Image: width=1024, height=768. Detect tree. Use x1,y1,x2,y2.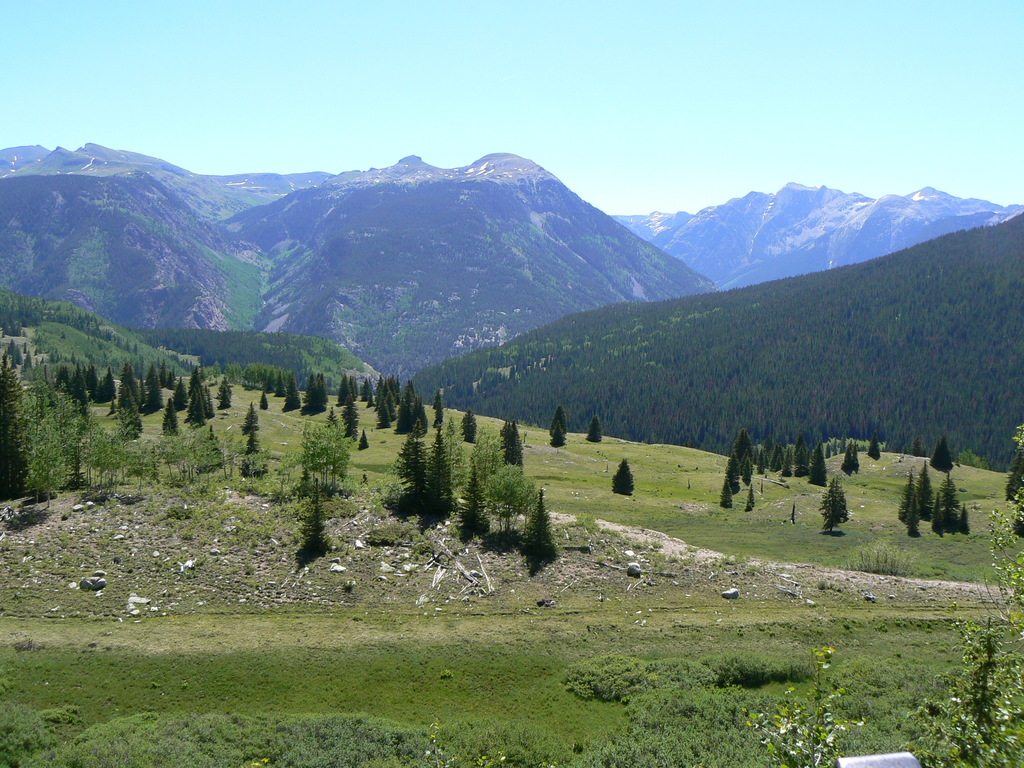
296,414,322,492.
